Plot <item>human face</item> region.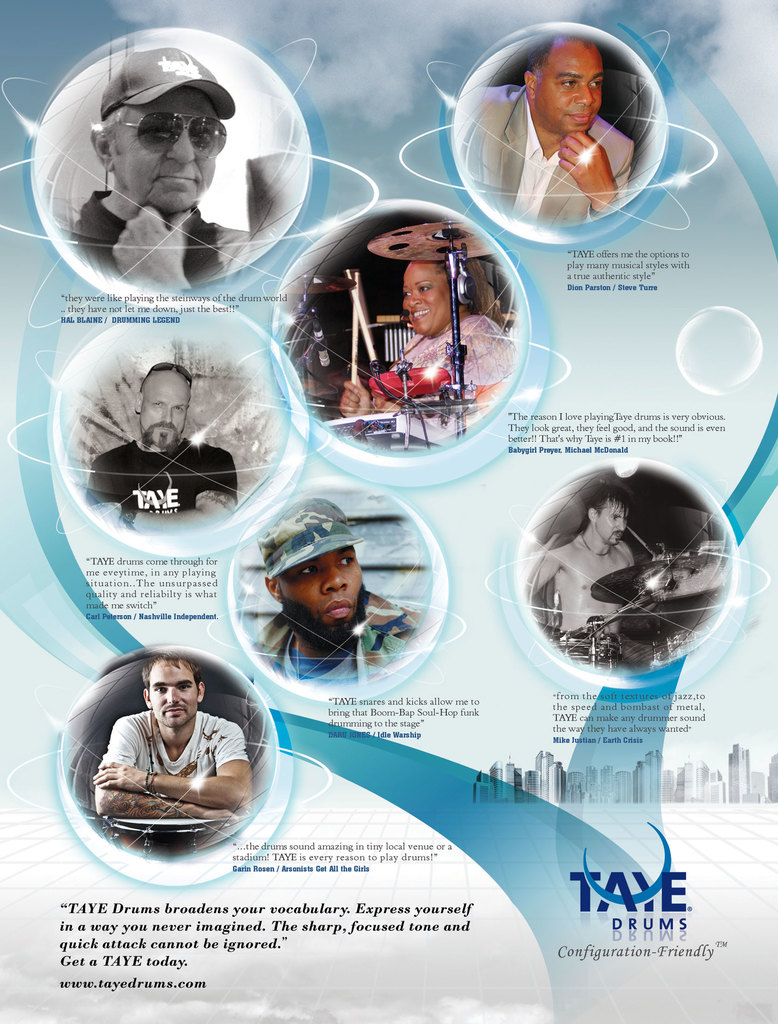
Plotted at crop(141, 391, 186, 451).
